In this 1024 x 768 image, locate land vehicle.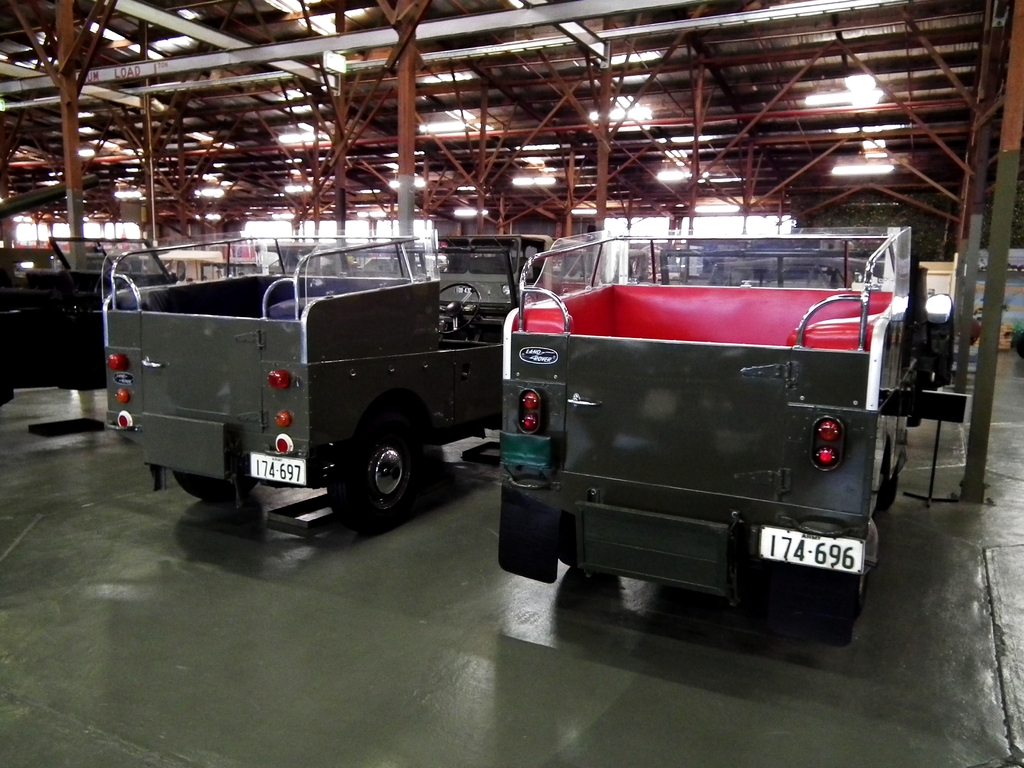
Bounding box: 485 202 916 646.
